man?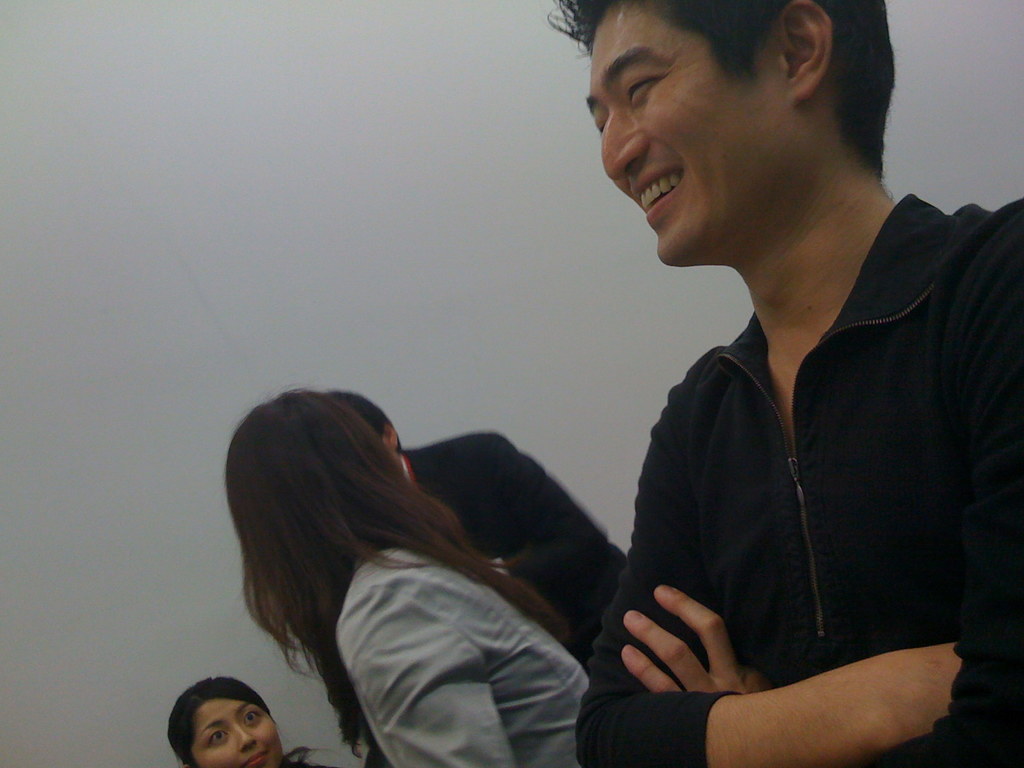
(left=545, top=0, right=1017, bottom=767)
